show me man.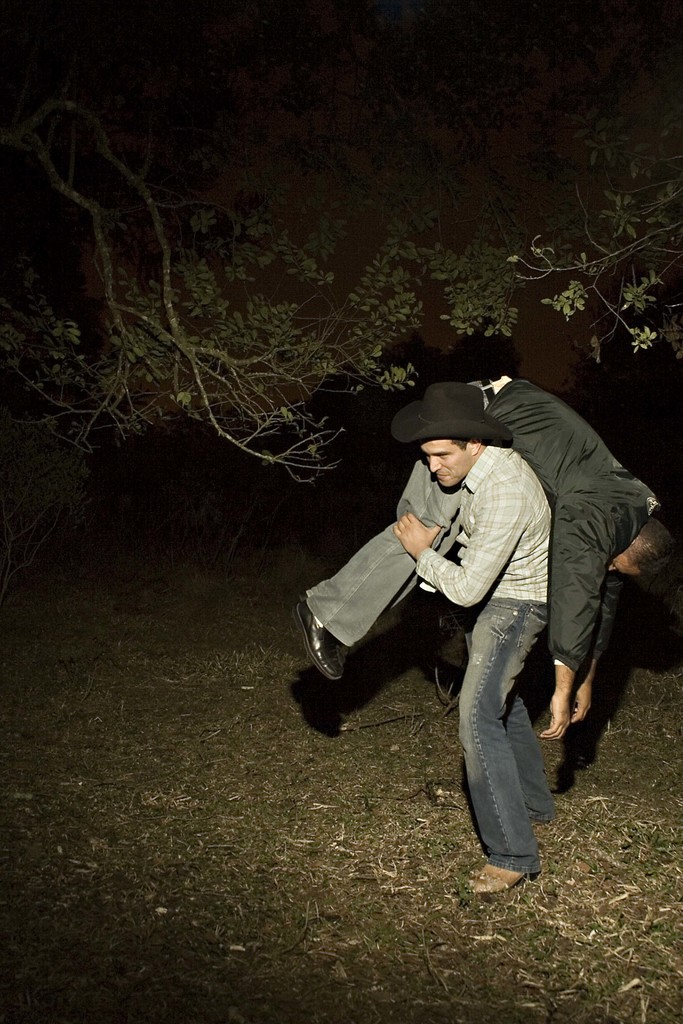
man is here: x1=290, y1=371, x2=675, y2=742.
